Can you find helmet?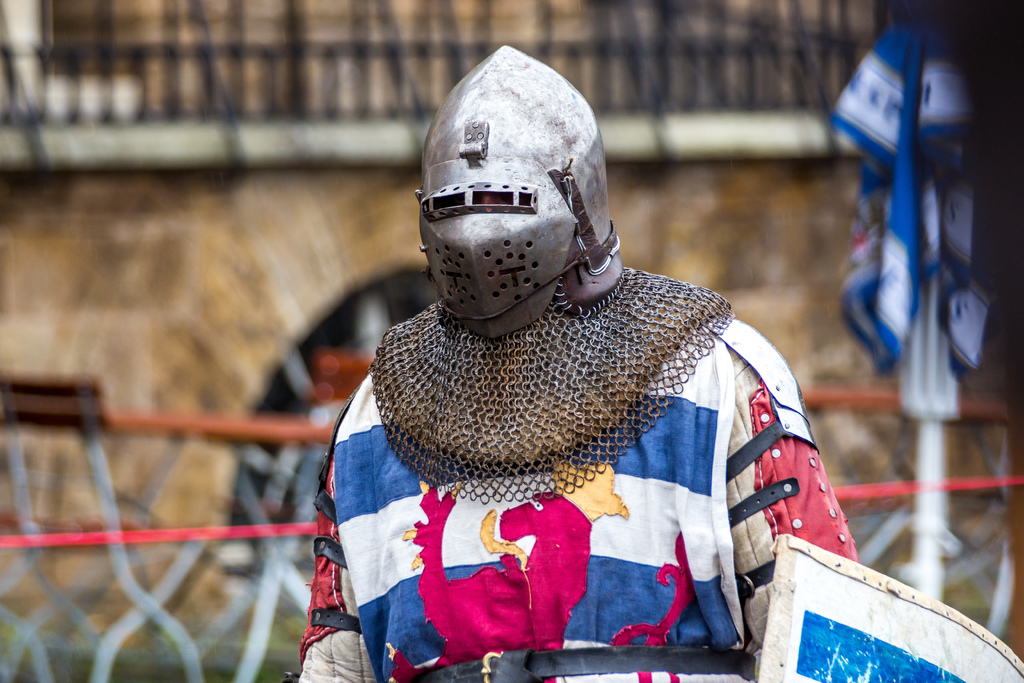
Yes, bounding box: 384, 63, 637, 343.
